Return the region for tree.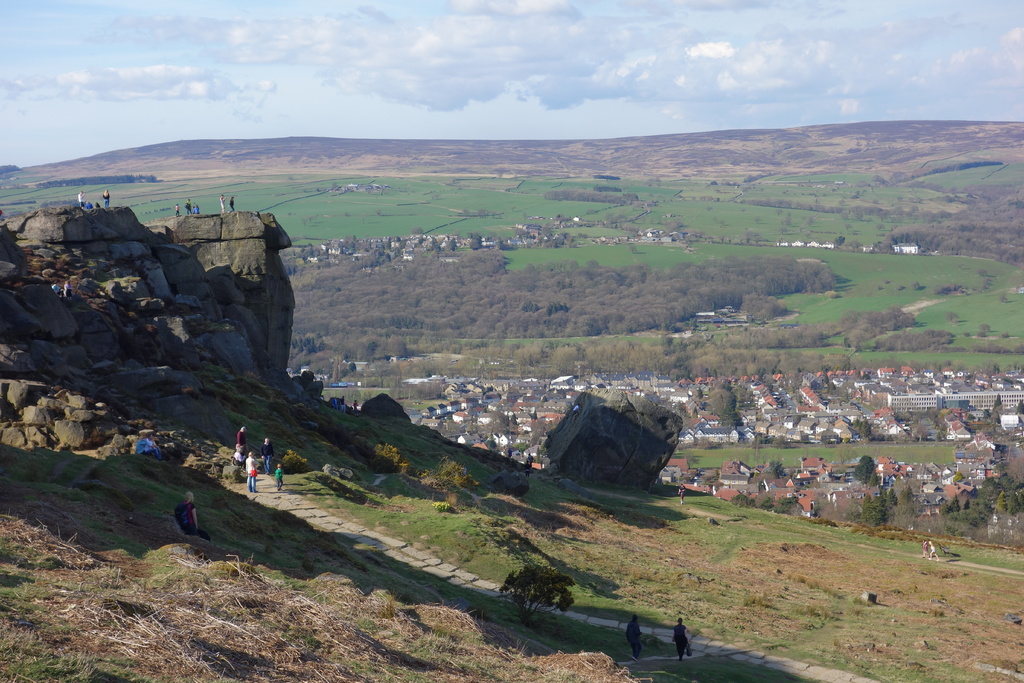
detection(992, 393, 1000, 411).
